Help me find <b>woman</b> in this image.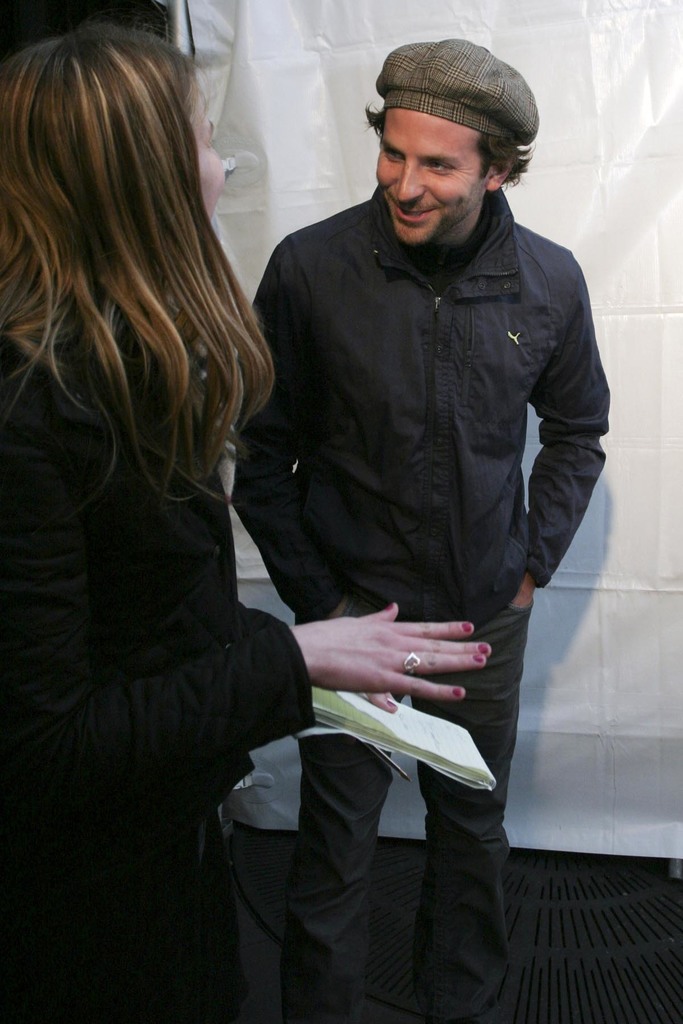
Found it: box(0, 29, 496, 1023).
